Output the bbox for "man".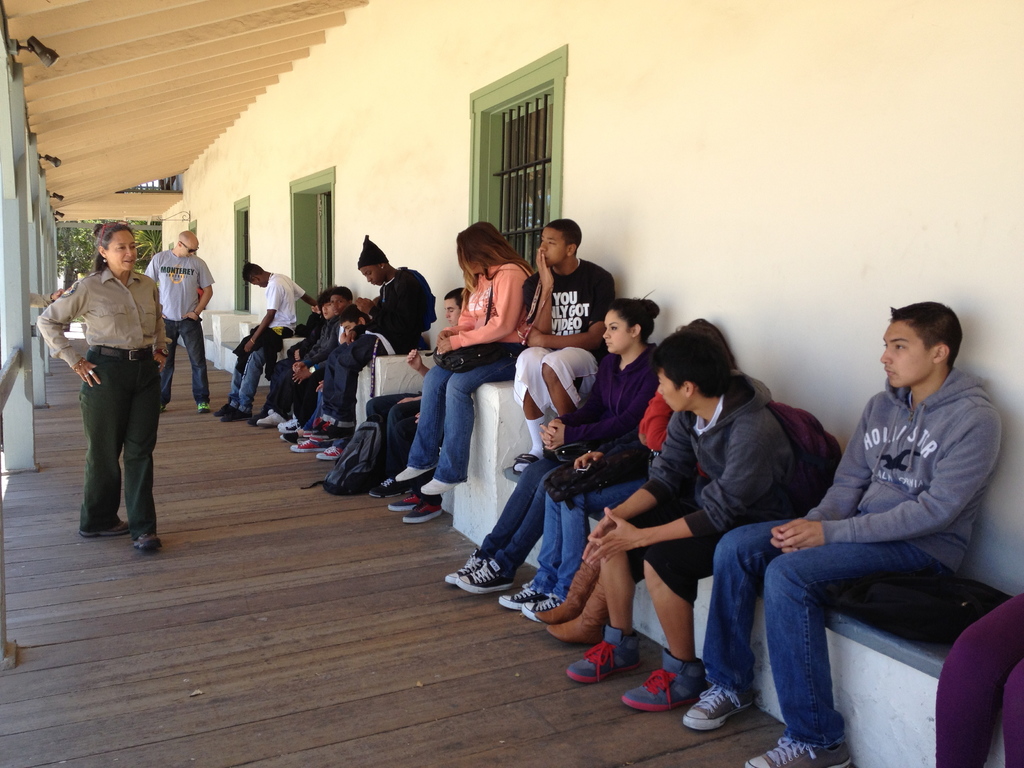
Rect(46, 219, 173, 554).
